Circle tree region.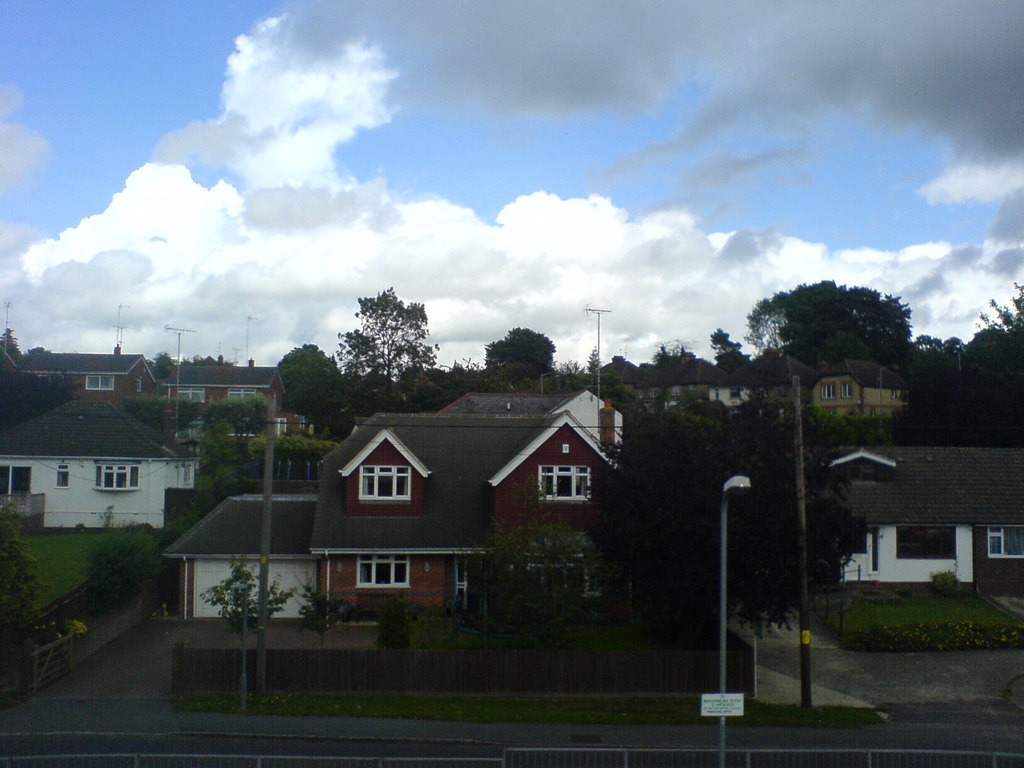
Region: (333, 283, 439, 412).
